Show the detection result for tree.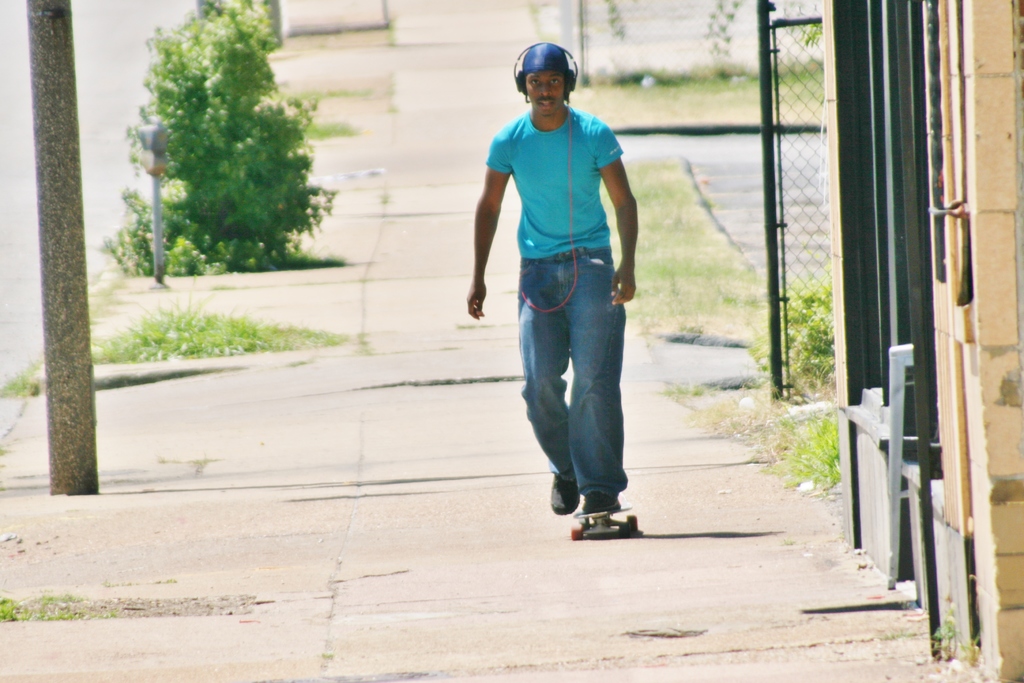
BBox(742, 268, 844, 416).
